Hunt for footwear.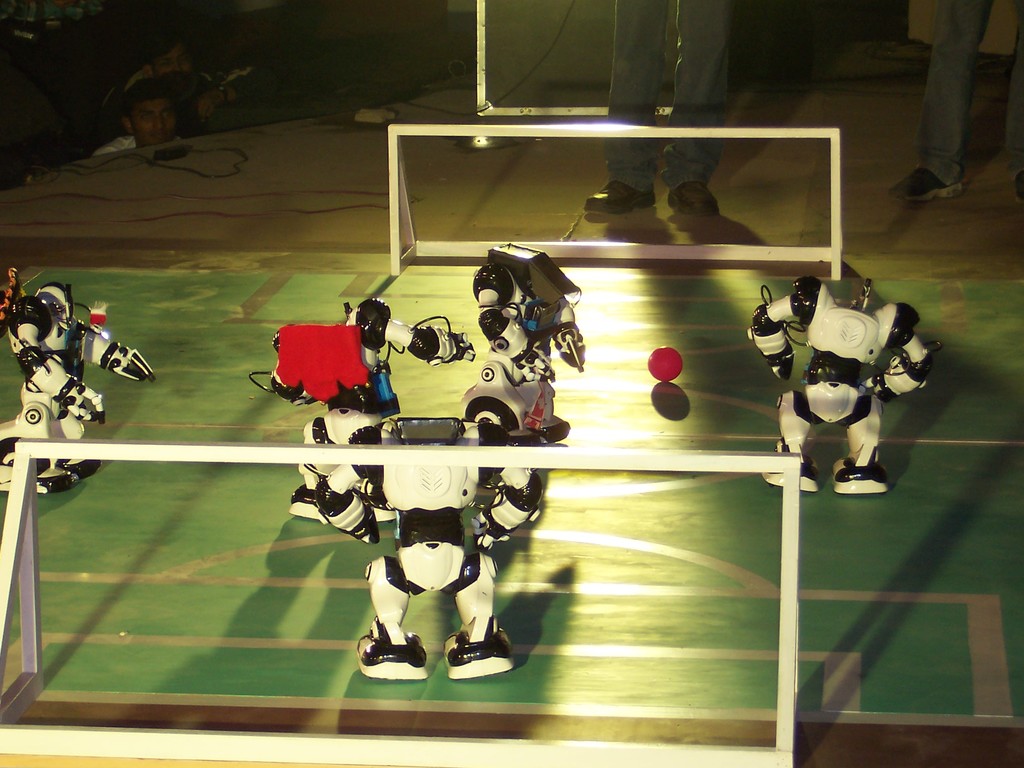
Hunted down at <box>0,458,80,496</box>.
